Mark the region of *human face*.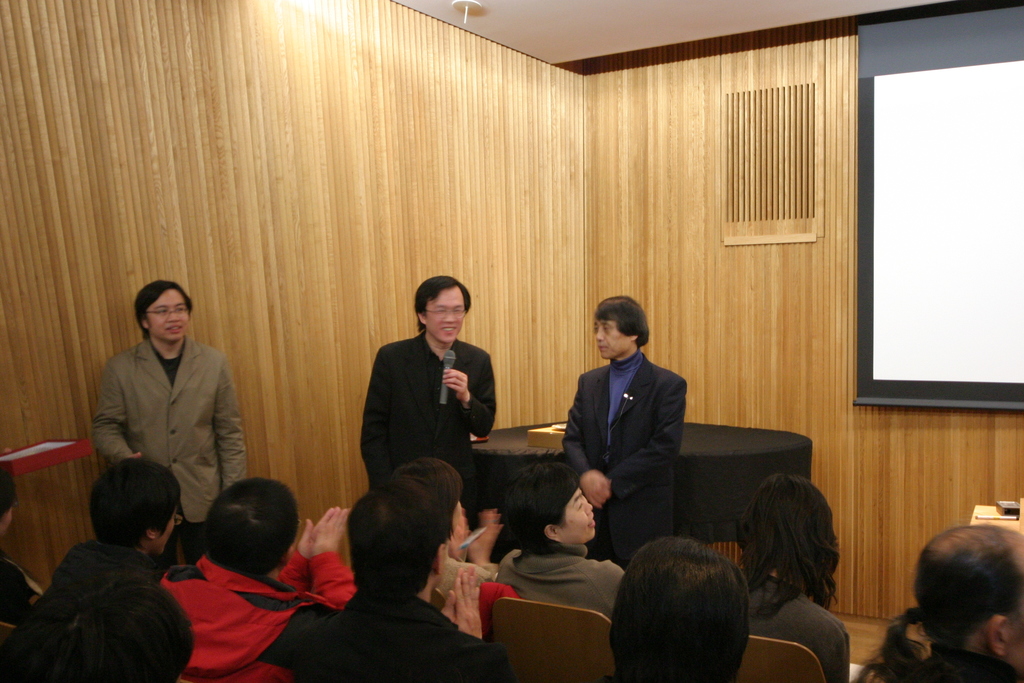
Region: locate(593, 320, 632, 358).
